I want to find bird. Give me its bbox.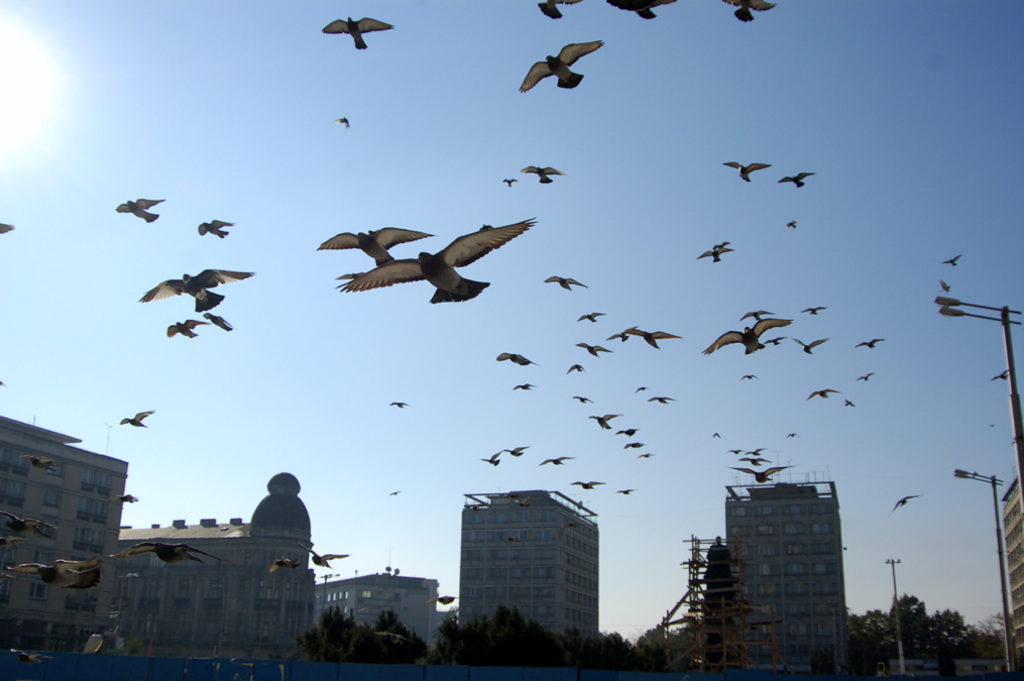
box(562, 360, 588, 374).
